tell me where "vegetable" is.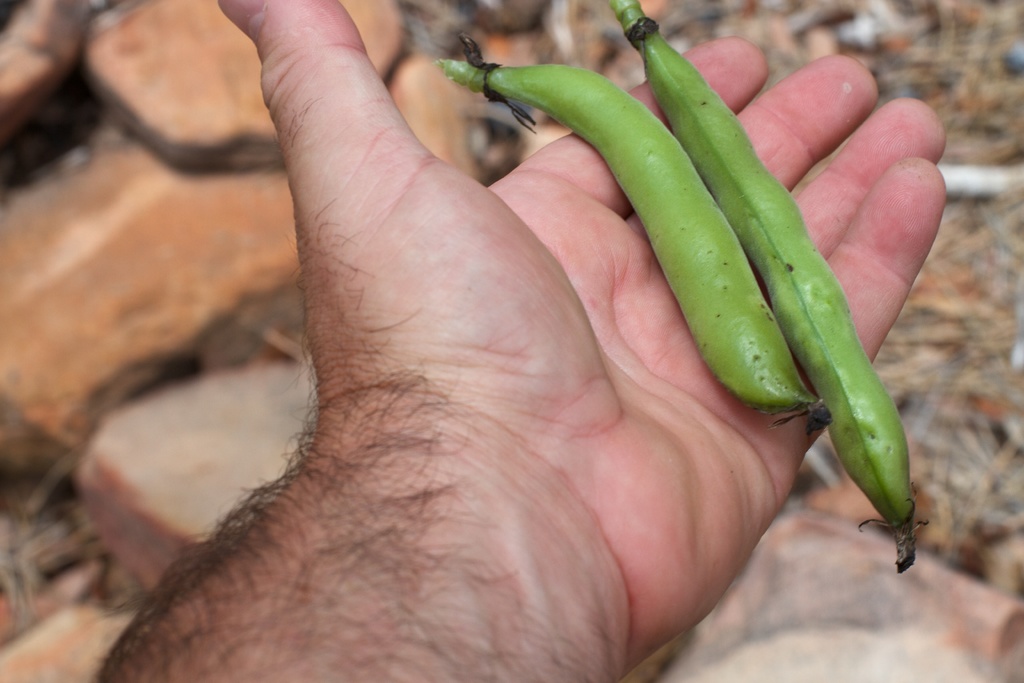
"vegetable" is at rect(604, 0, 933, 577).
